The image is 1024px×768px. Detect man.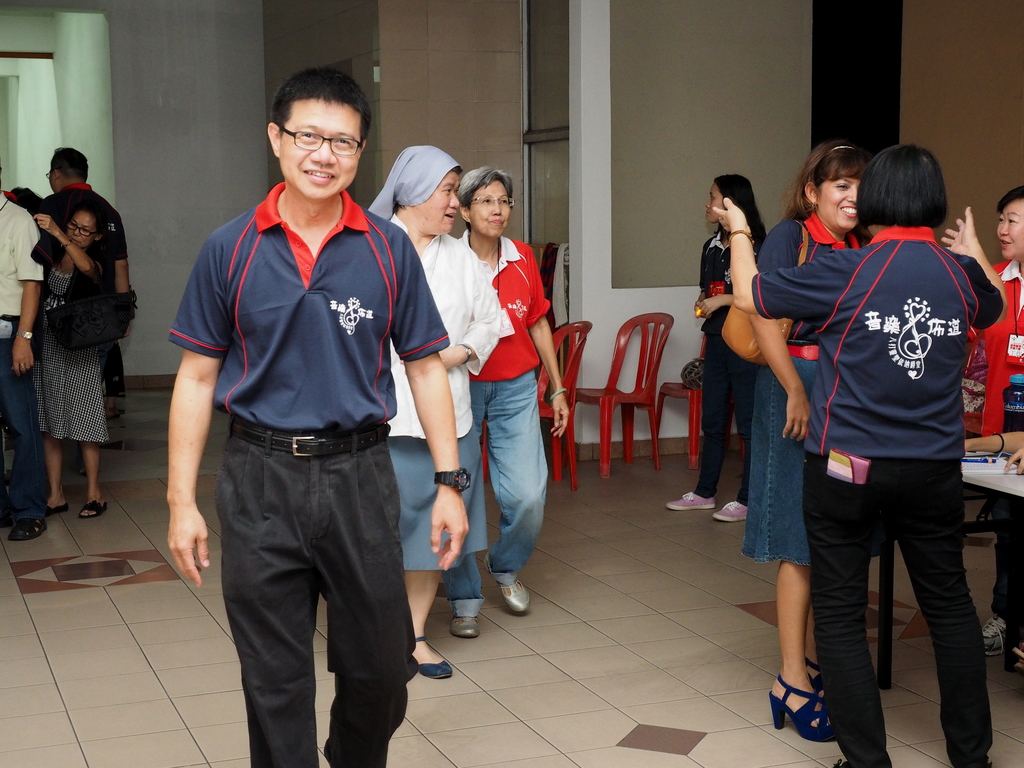
Detection: rect(12, 143, 128, 397).
